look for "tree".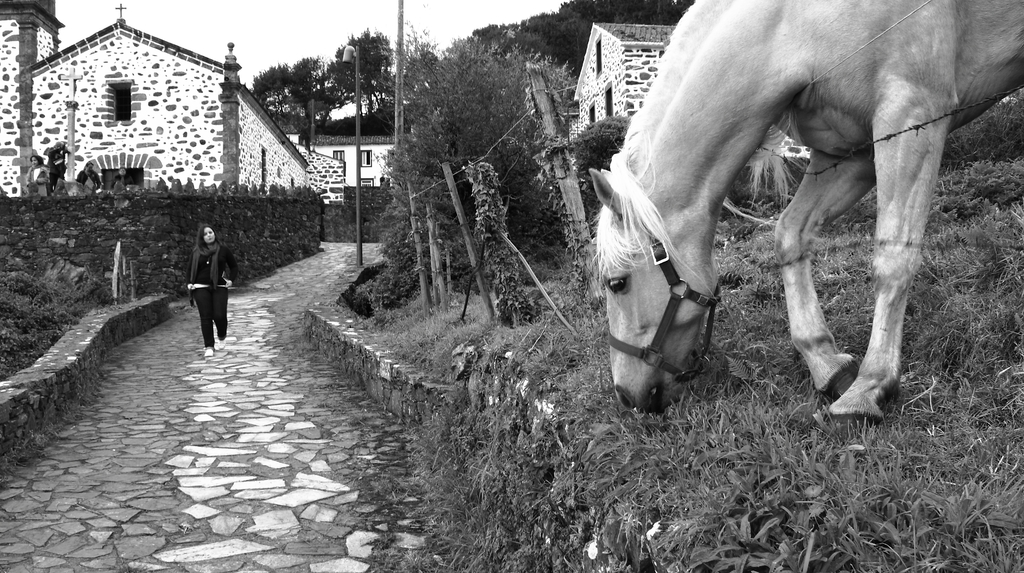
Found: Rect(468, 0, 698, 77).
